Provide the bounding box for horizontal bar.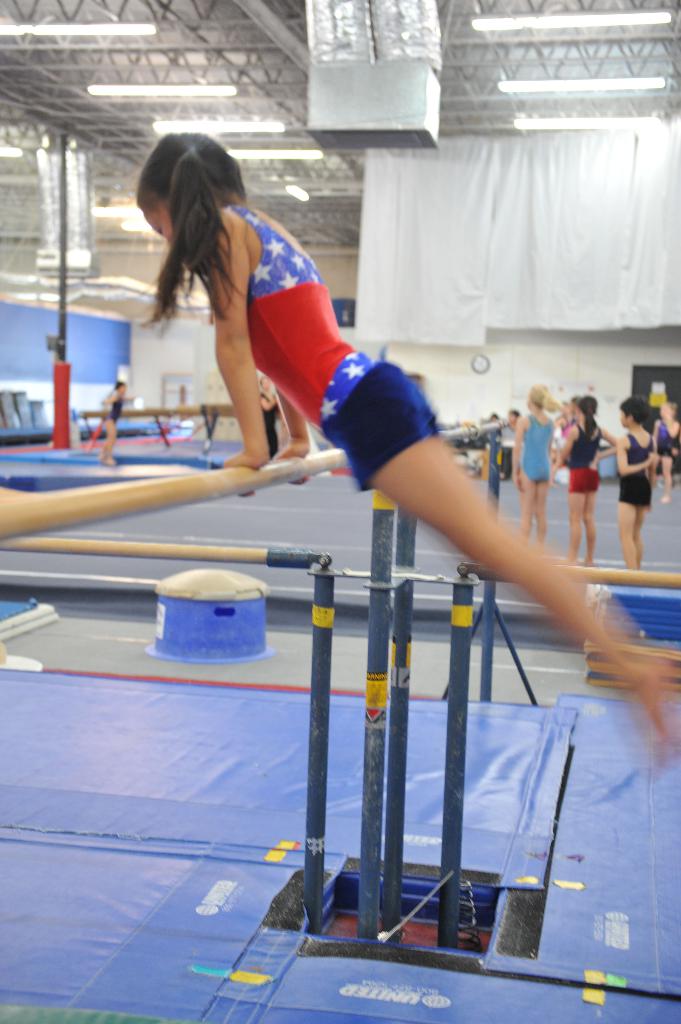
433,415,509,447.
